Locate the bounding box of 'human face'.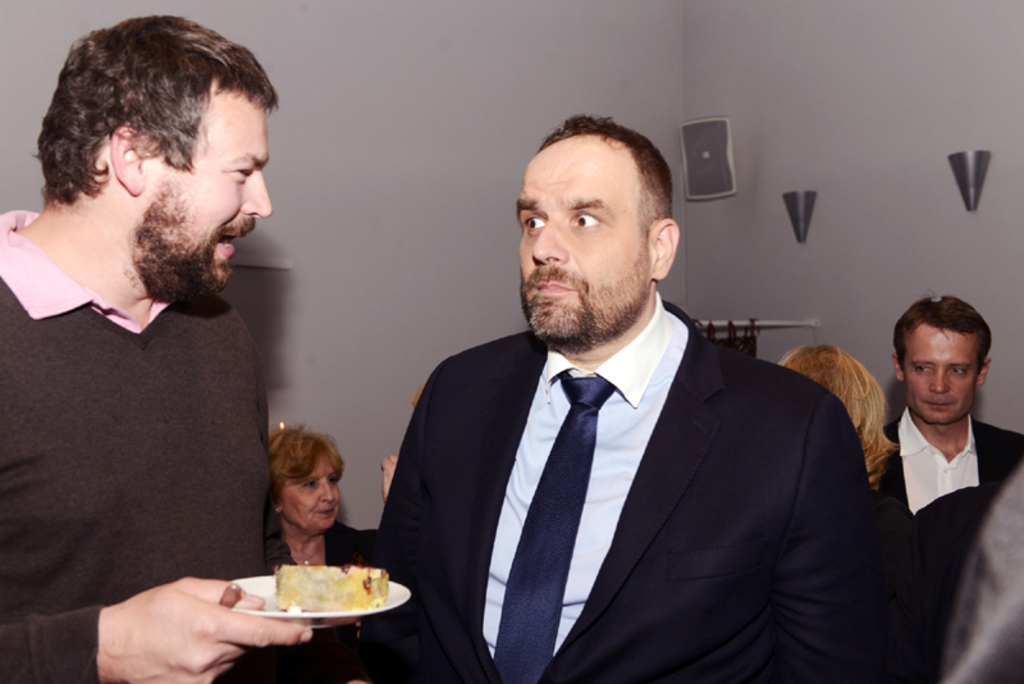
Bounding box: {"left": 900, "top": 329, "right": 983, "bottom": 425}.
